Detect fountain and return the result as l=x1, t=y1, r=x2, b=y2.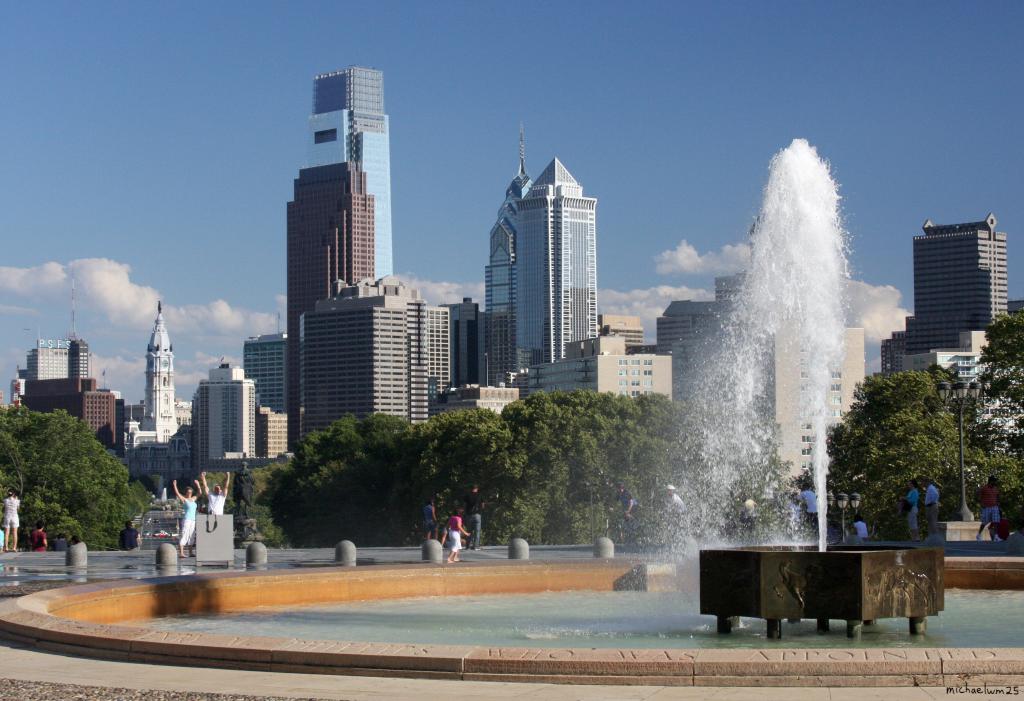
l=0, t=133, r=1023, b=687.
